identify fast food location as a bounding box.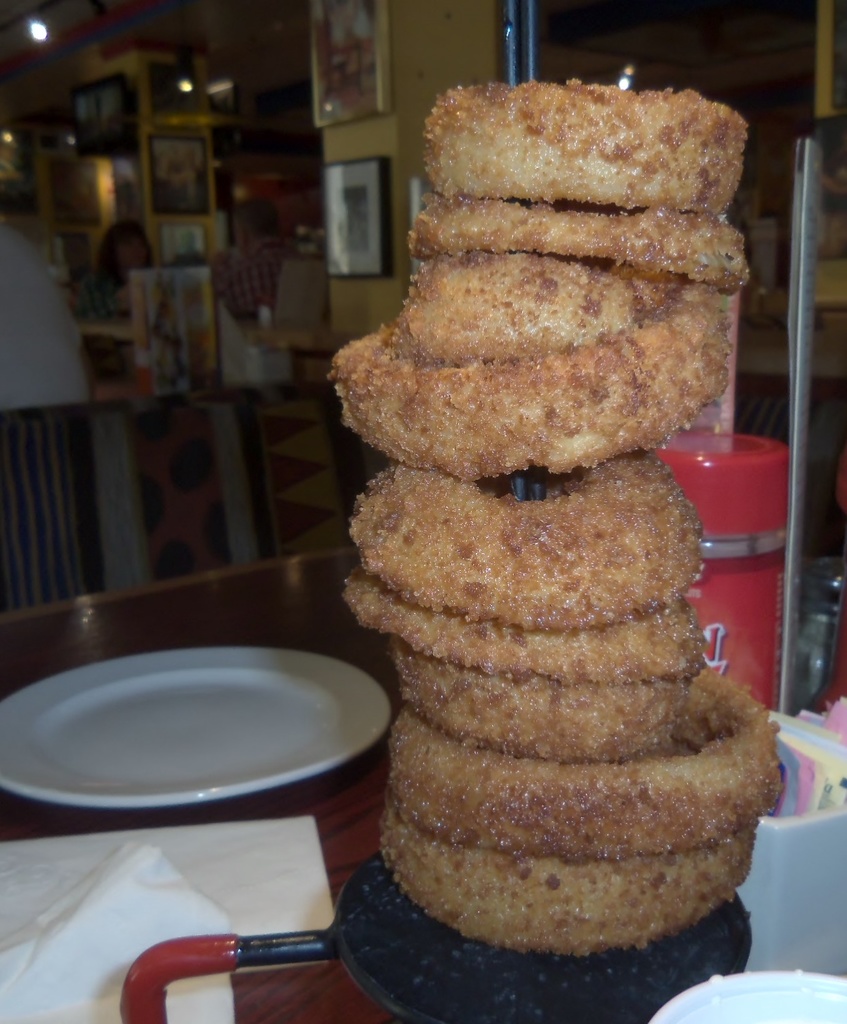
bbox(403, 255, 673, 374).
